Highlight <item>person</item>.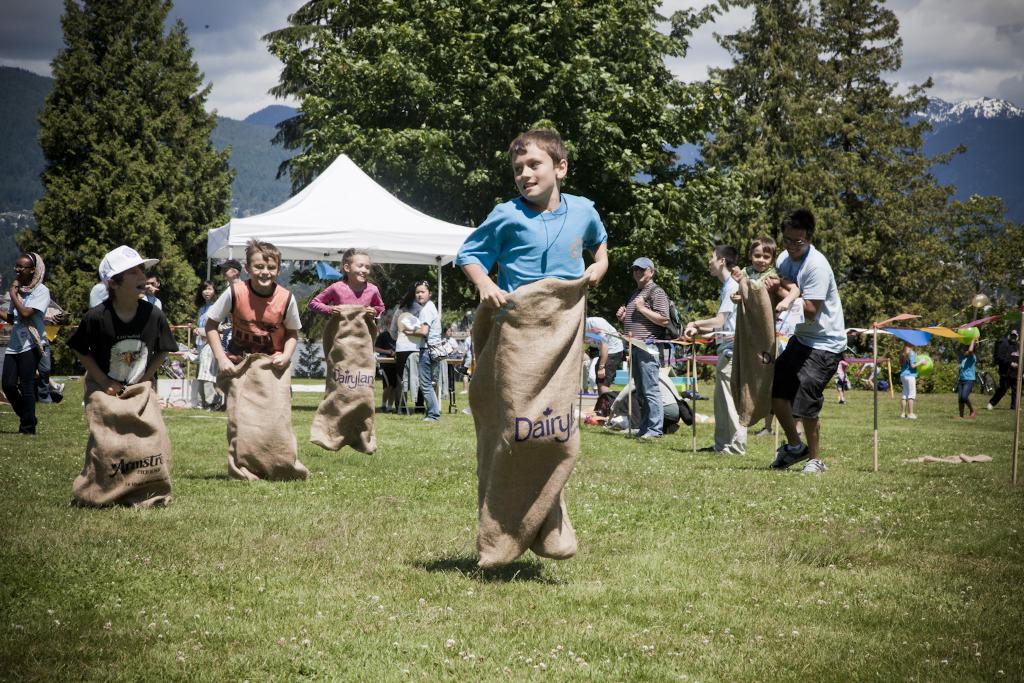
Highlighted region: region(730, 229, 785, 300).
